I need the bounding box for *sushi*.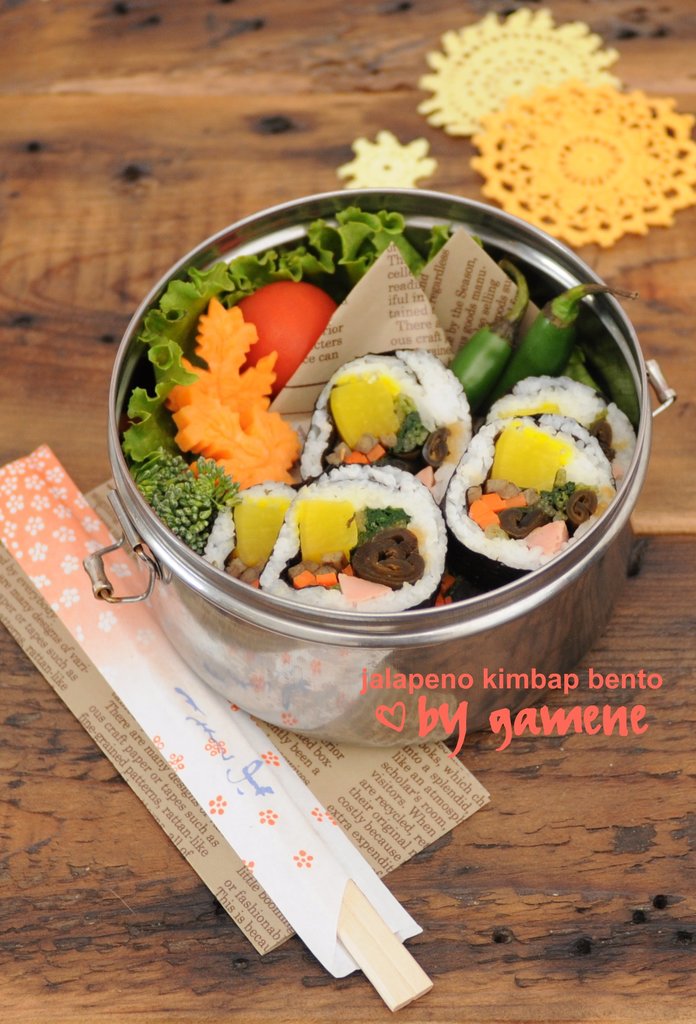
Here it is: (453,399,622,563).
